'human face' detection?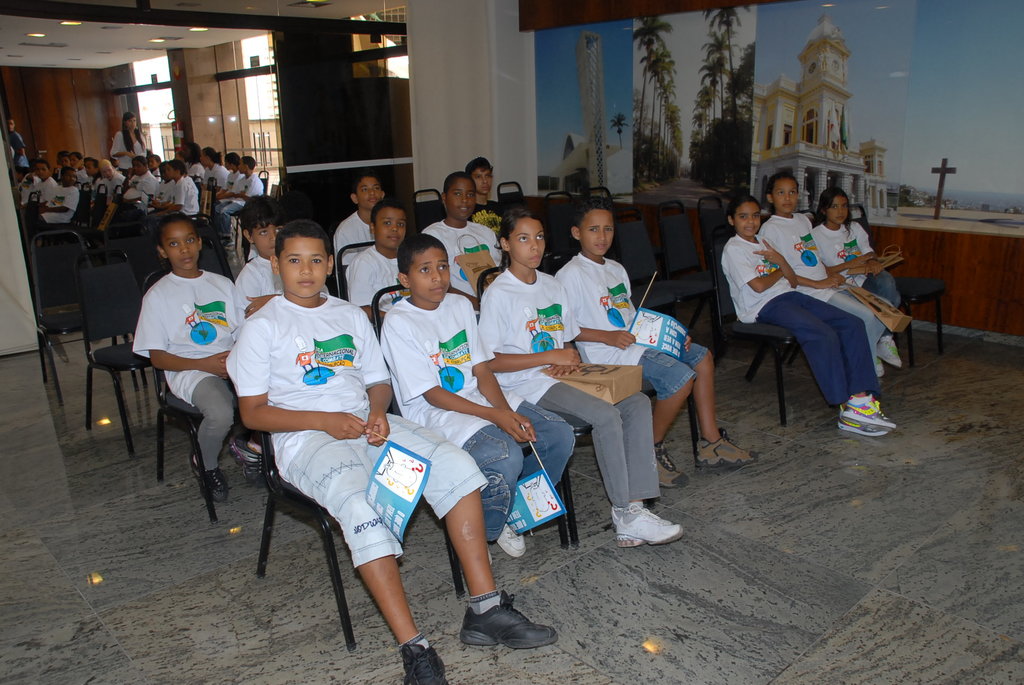
280:238:329:297
